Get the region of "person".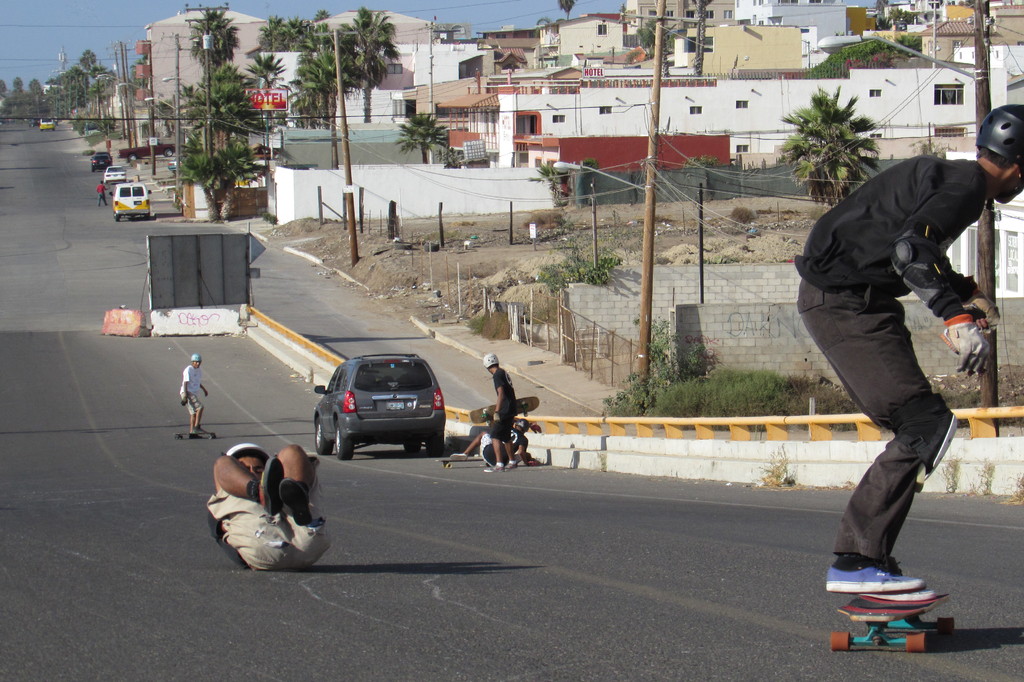
(x1=198, y1=440, x2=330, y2=573).
